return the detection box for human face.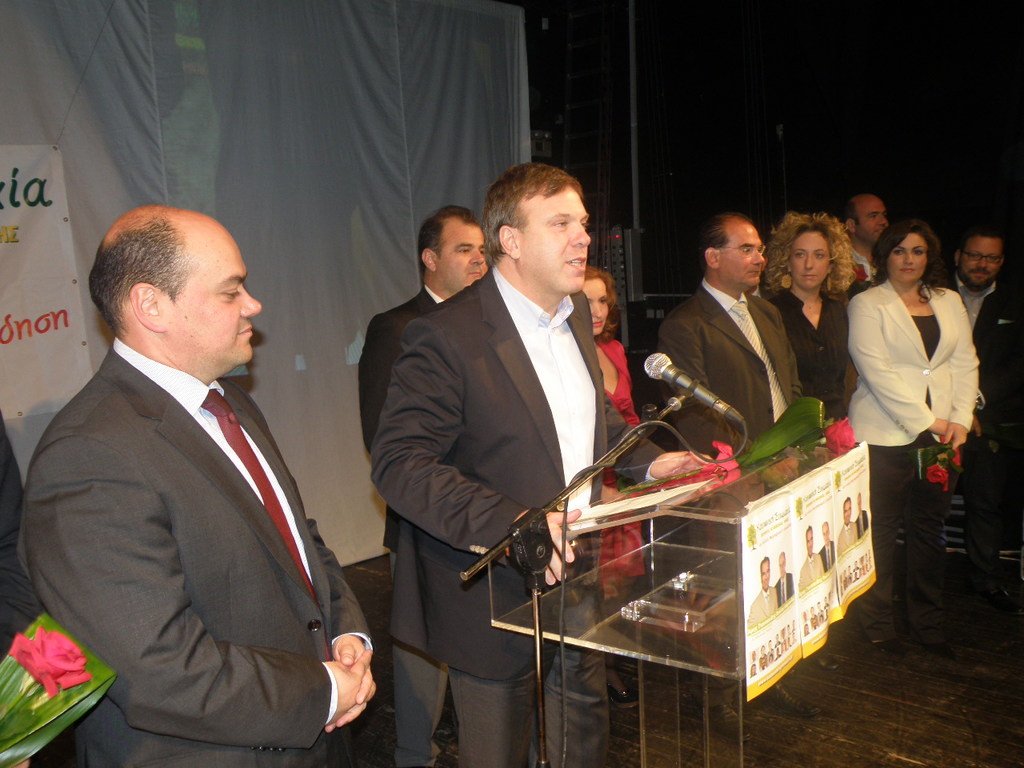
crop(723, 229, 758, 289).
